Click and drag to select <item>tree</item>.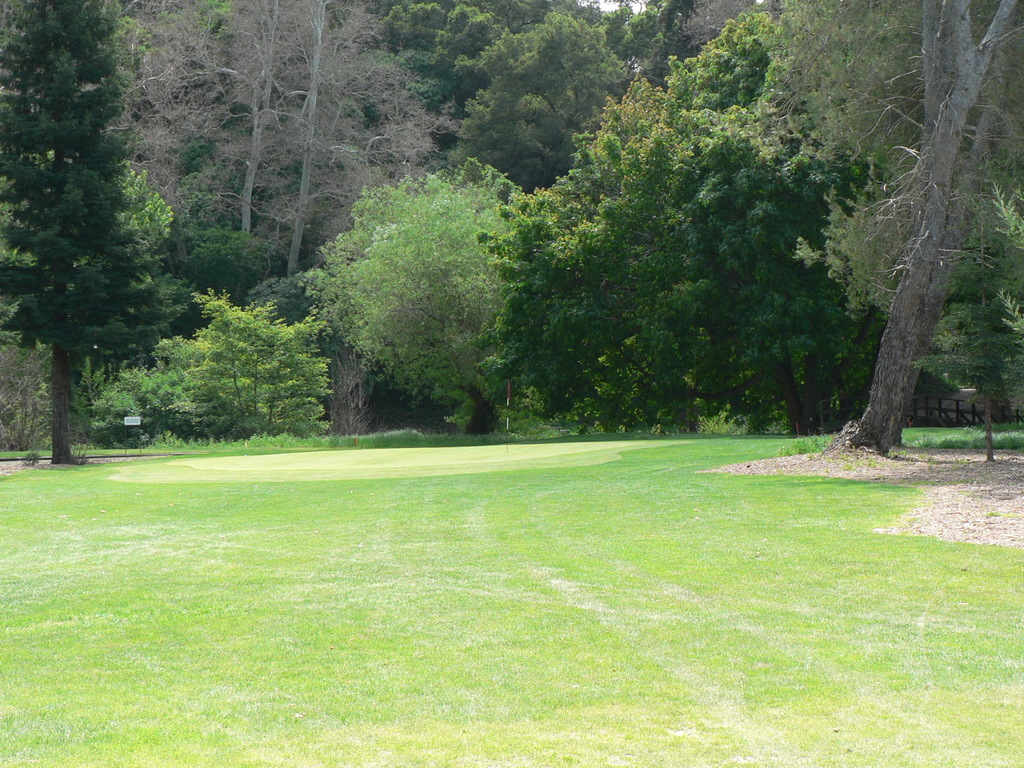
Selection: x1=149 y1=287 x2=317 y2=442.
